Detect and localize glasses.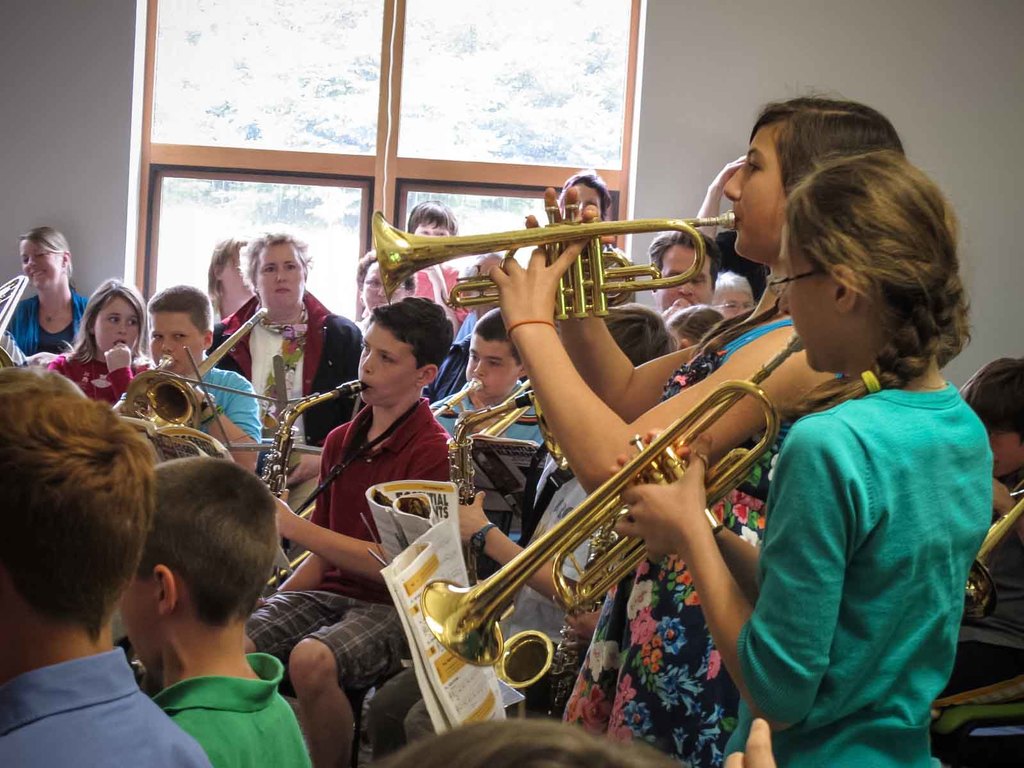
Localized at [710, 301, 756, 315].
